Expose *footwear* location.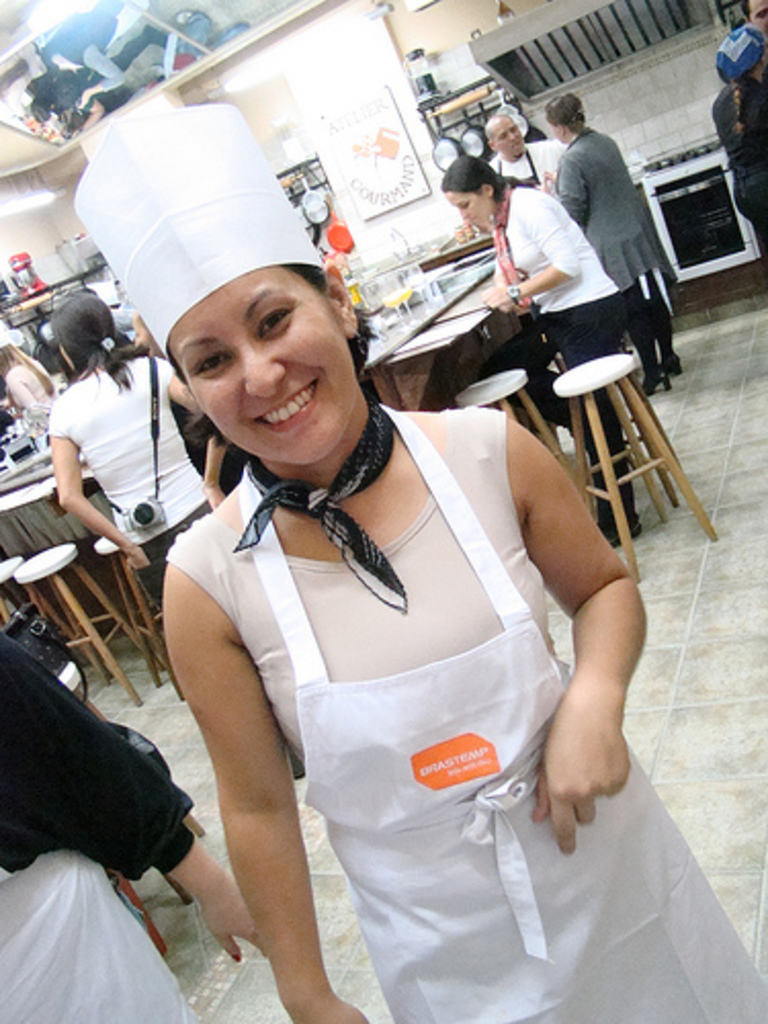
Exposed at region(602, 528, 645, 549).
